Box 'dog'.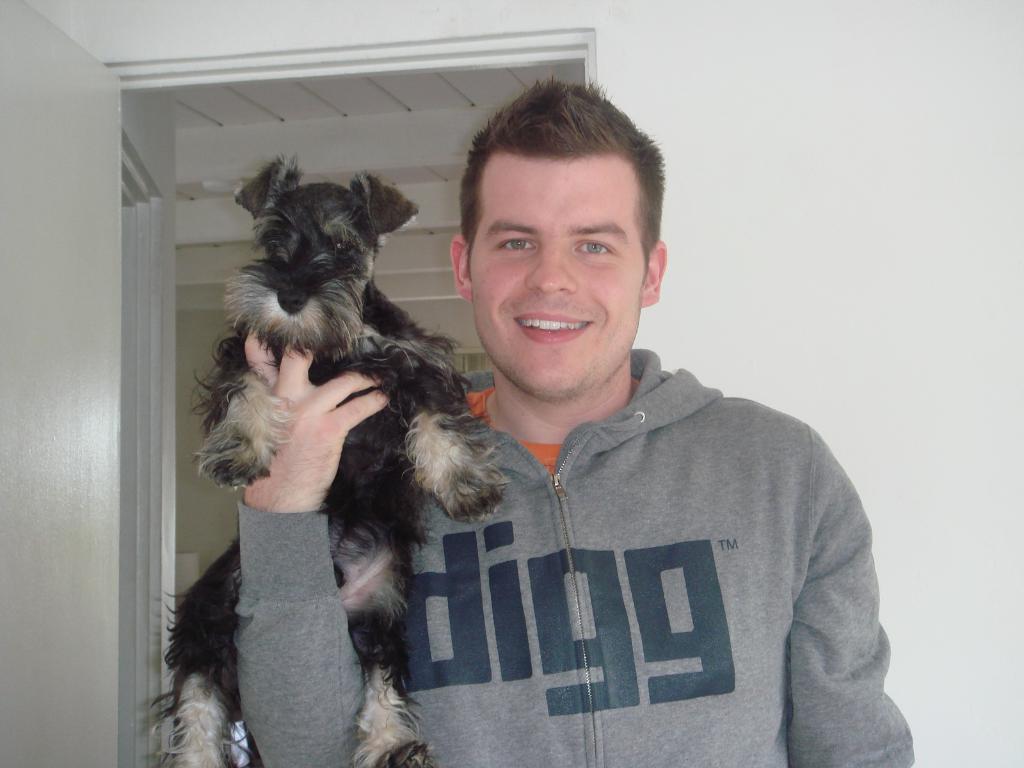
(148, 151, 514, 767).
